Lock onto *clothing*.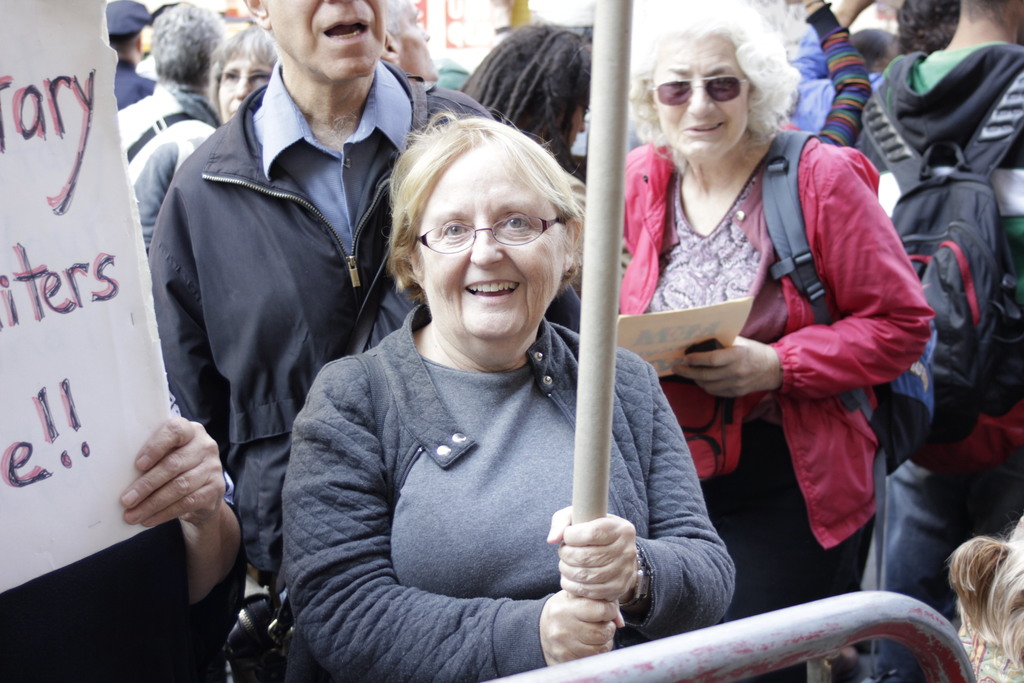
Locked: (839, 55, 1023, 682).
